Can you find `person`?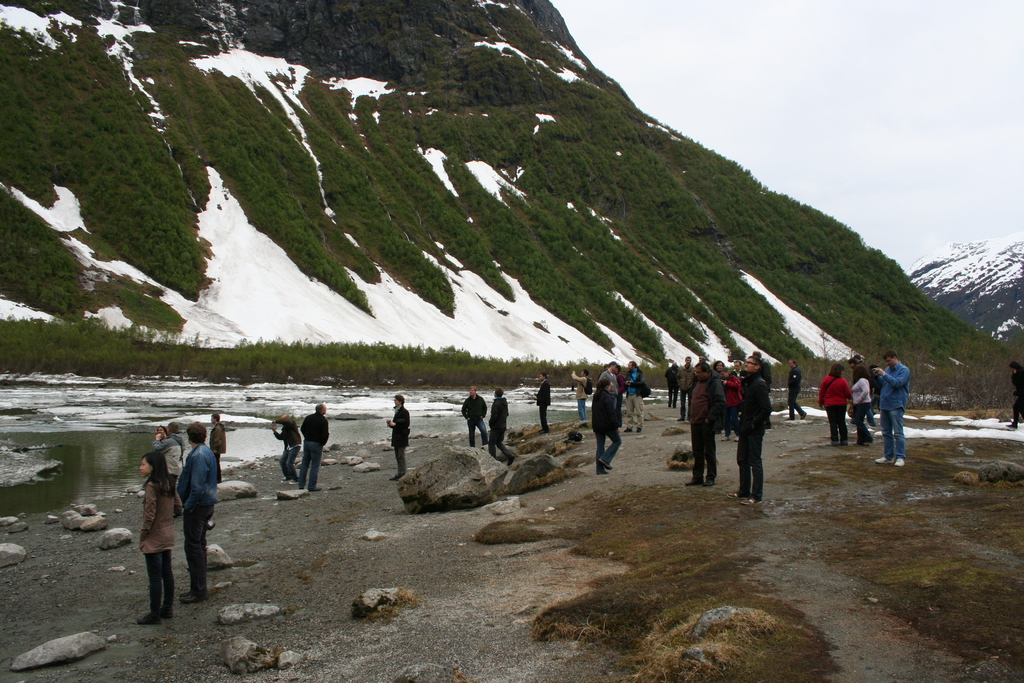
Yes, bounding box: pyautogui.locateOnScreen(849, 361, 875, 445).
